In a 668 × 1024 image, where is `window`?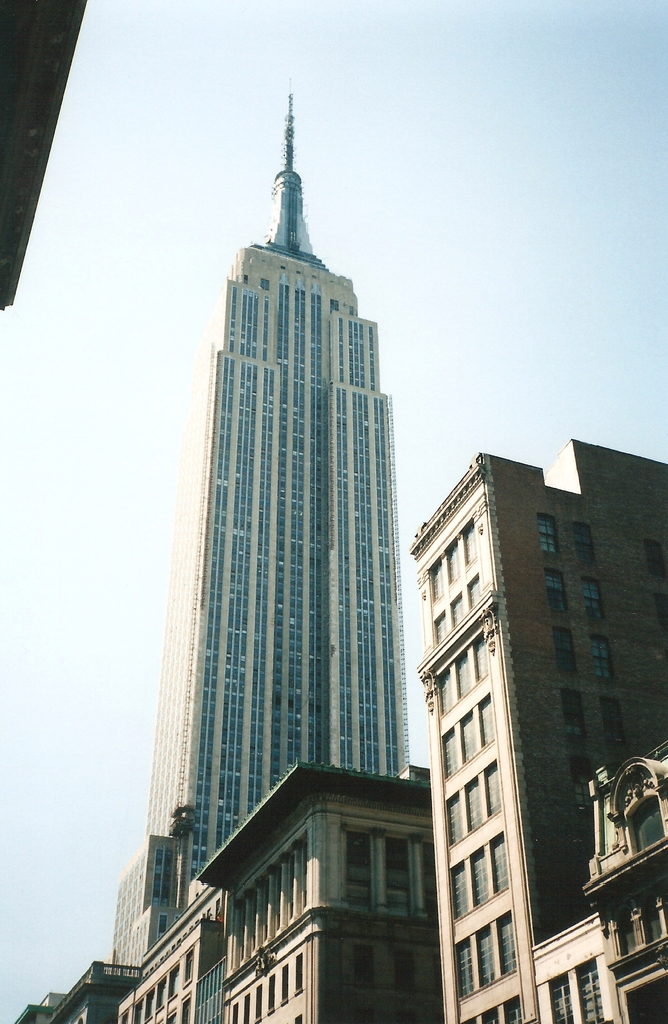
(494,835,507,891).
